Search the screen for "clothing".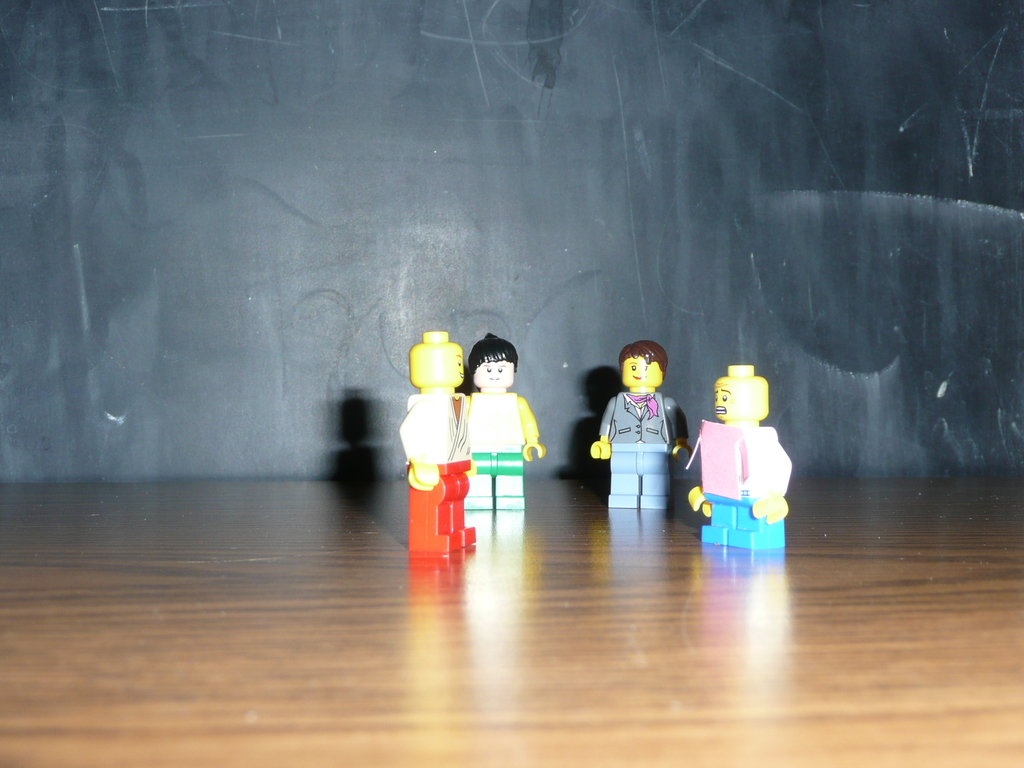
Found at 700 422 792 549.
